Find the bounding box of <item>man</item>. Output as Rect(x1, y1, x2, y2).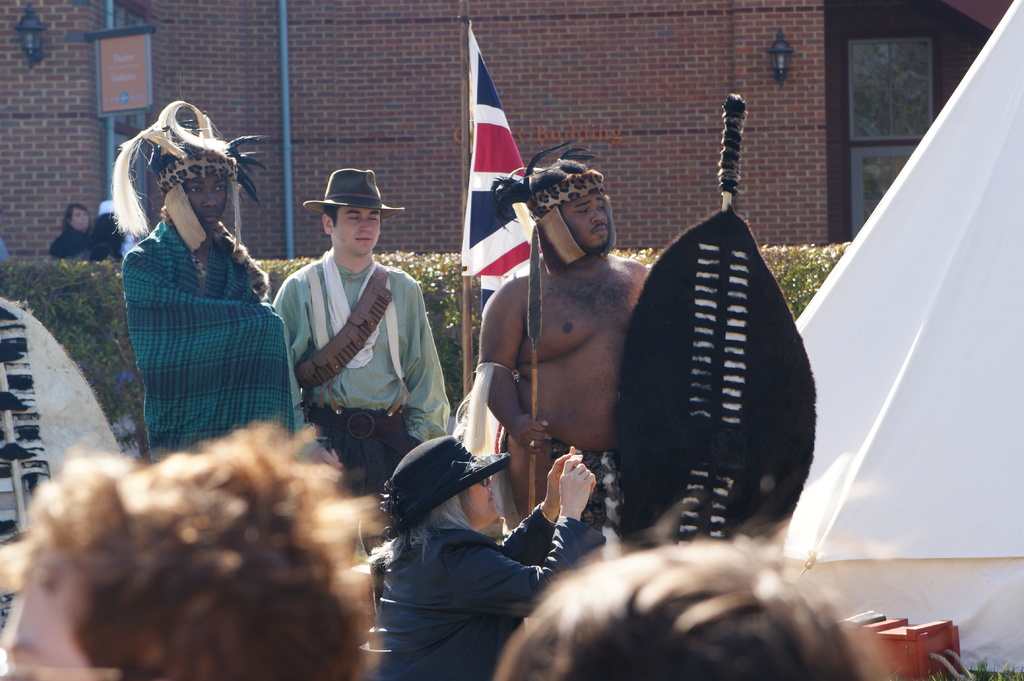
Rect(0, 420, 383, 680).
